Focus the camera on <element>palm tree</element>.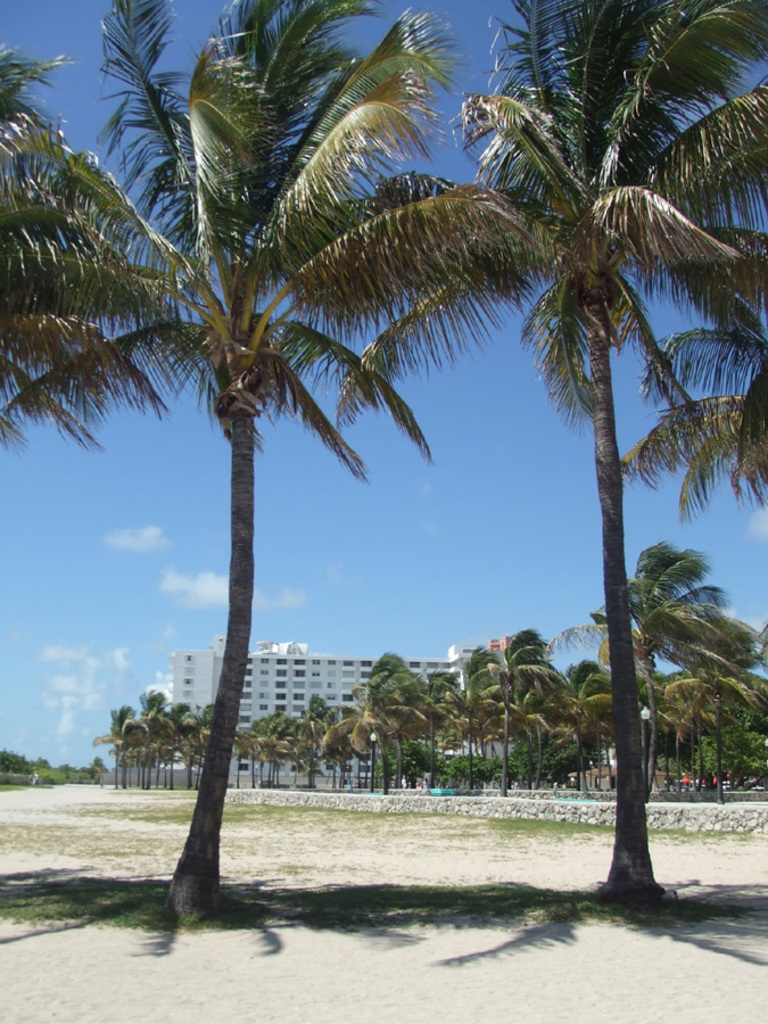
Focus region: (0,0,562,926).
